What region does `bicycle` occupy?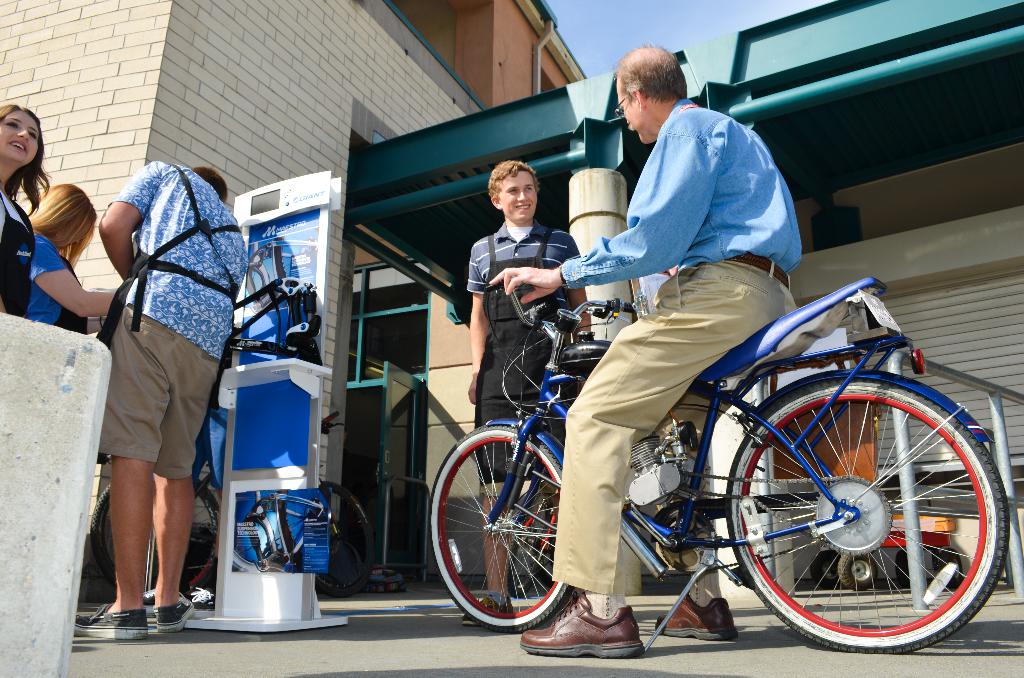
422:266:1012:659.
